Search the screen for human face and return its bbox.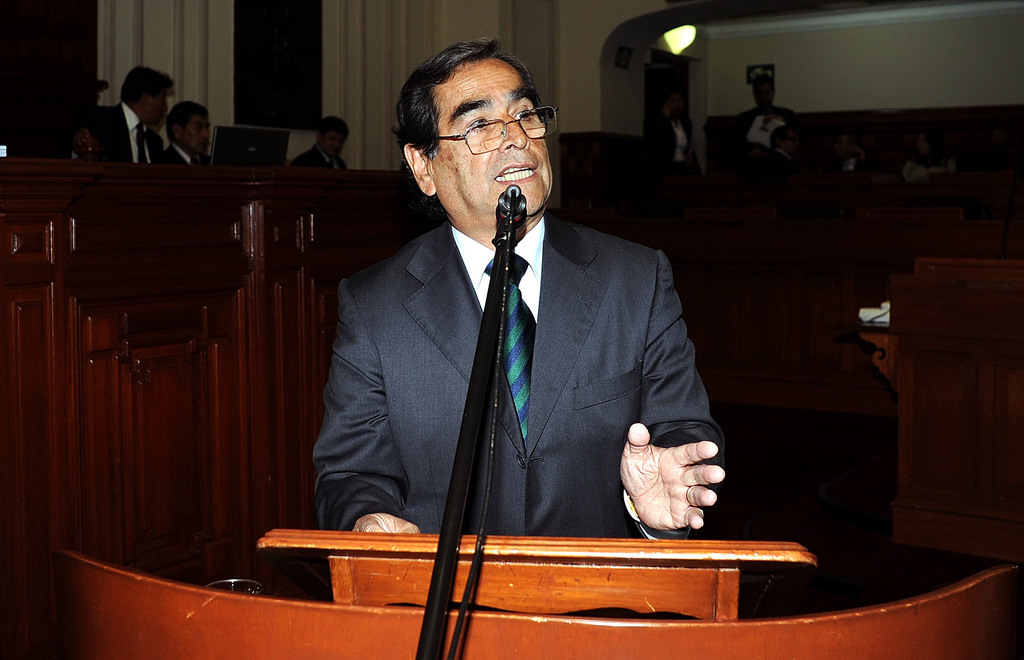
Found: region(917, 132, 931, 154).
